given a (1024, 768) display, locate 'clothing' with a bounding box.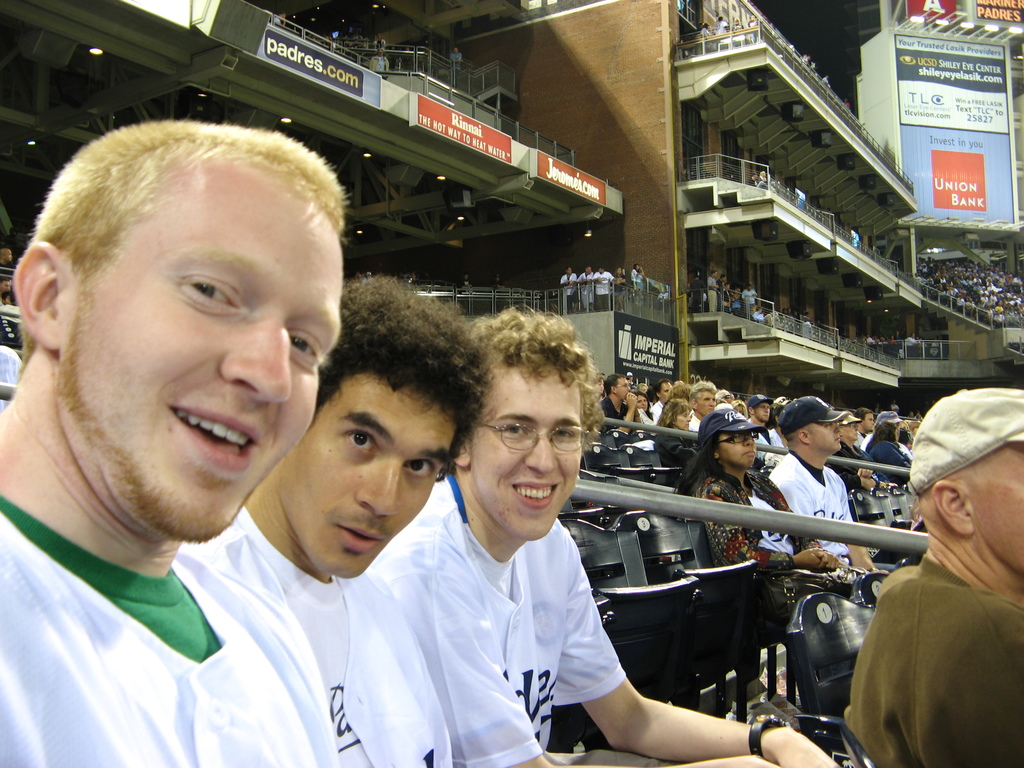
Located: l=577, t=271, r=595, b=304.
